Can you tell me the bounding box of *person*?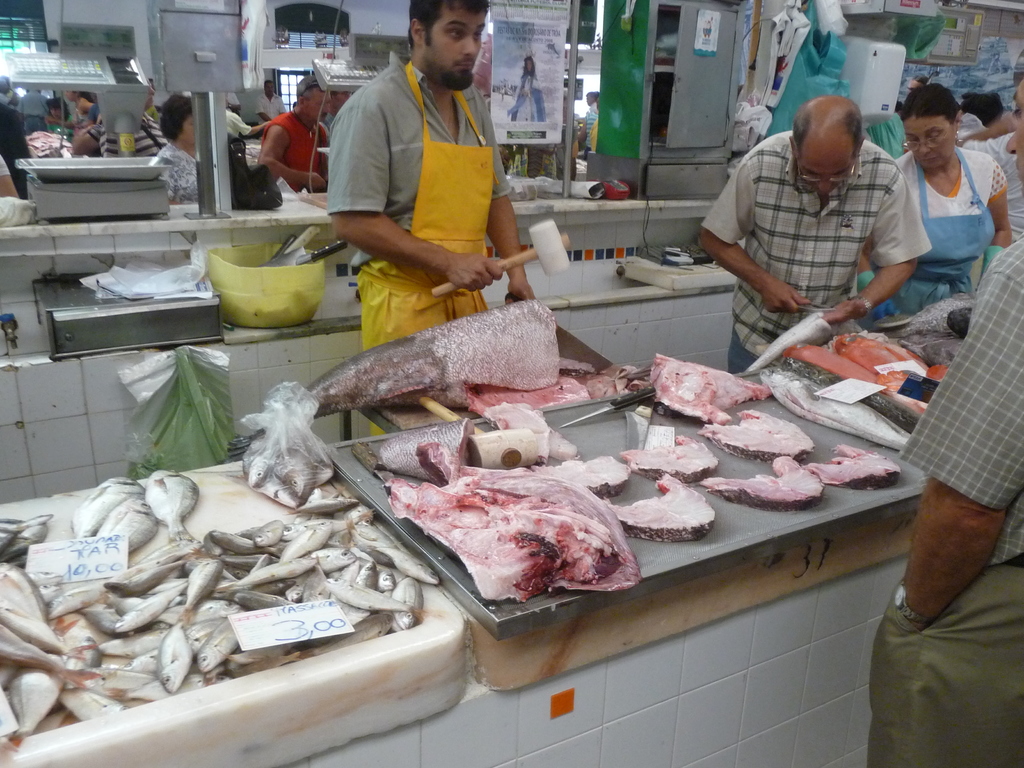
BBox(147, 100, 199, 205).
